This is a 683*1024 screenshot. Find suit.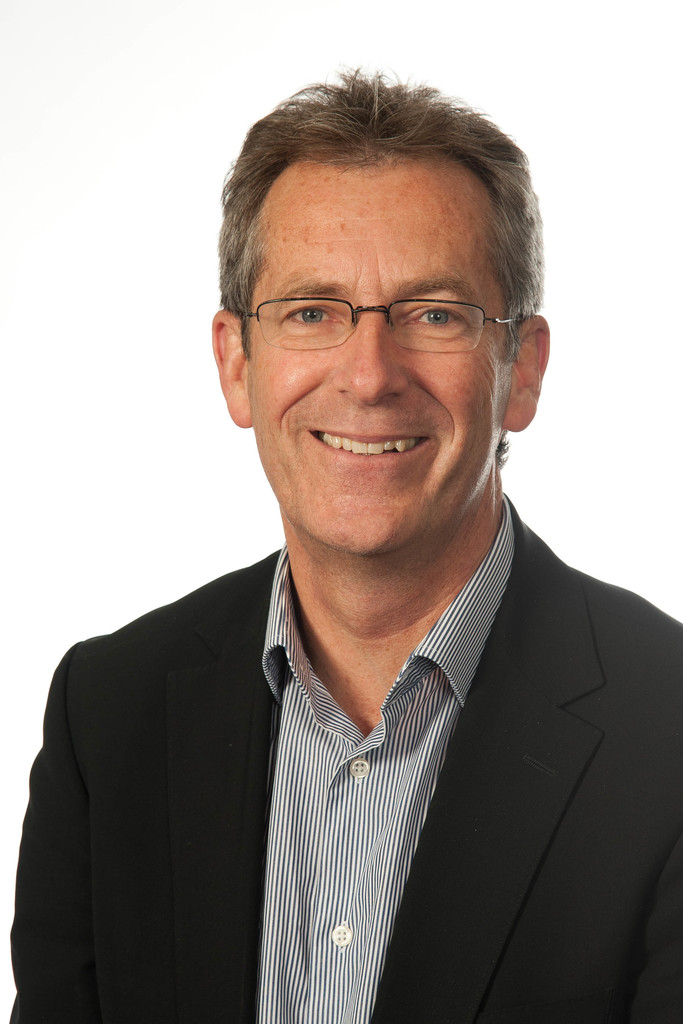
Bounding box: <region>38, 378, 644, 1022</region>.
